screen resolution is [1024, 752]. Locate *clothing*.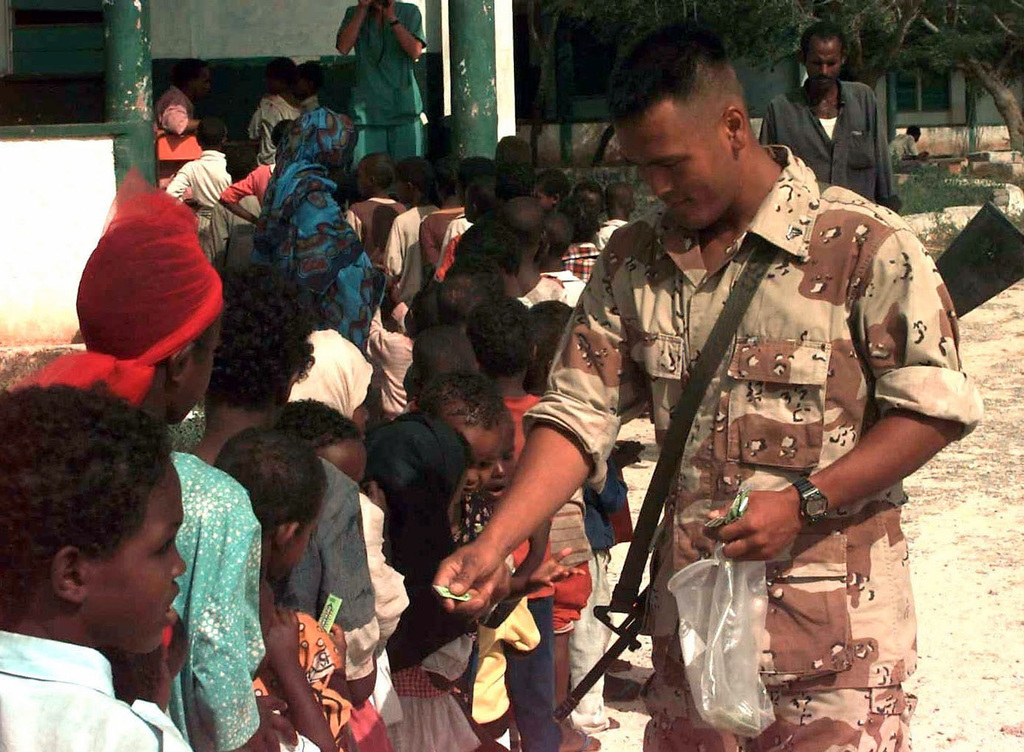
{"left": 498, "top": 386, "right": 595, "bottom": 642}.
